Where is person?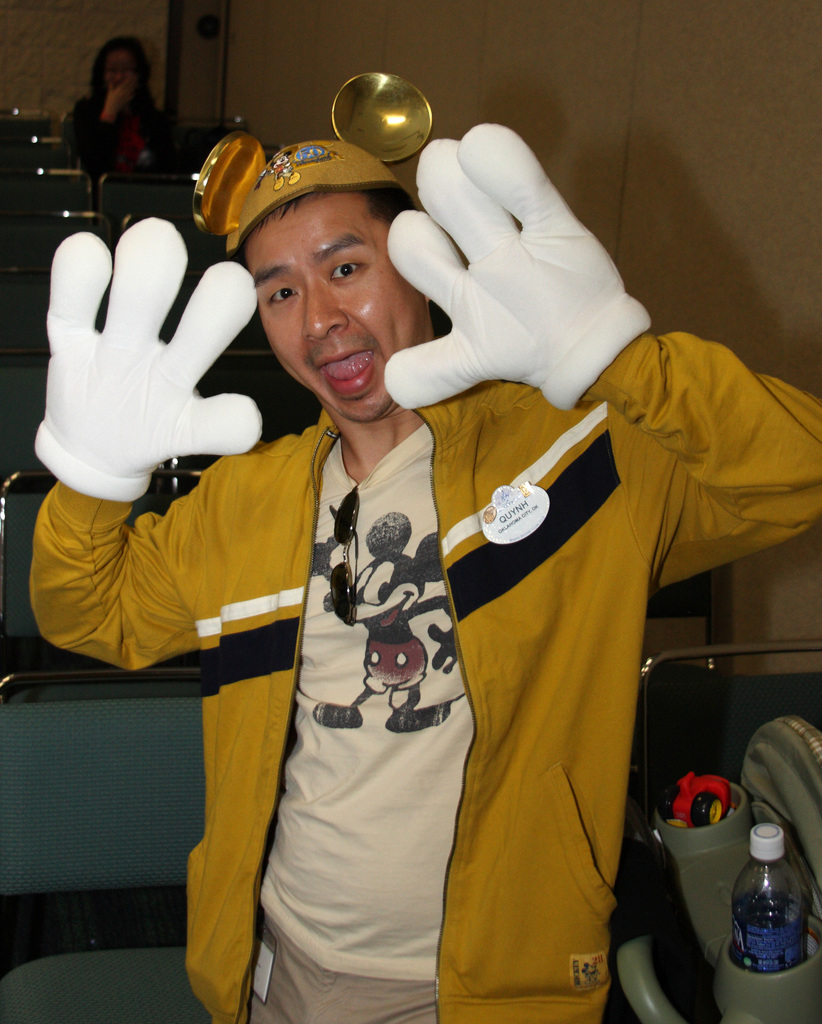
left=60, top=37, right=172, bottom=195.
